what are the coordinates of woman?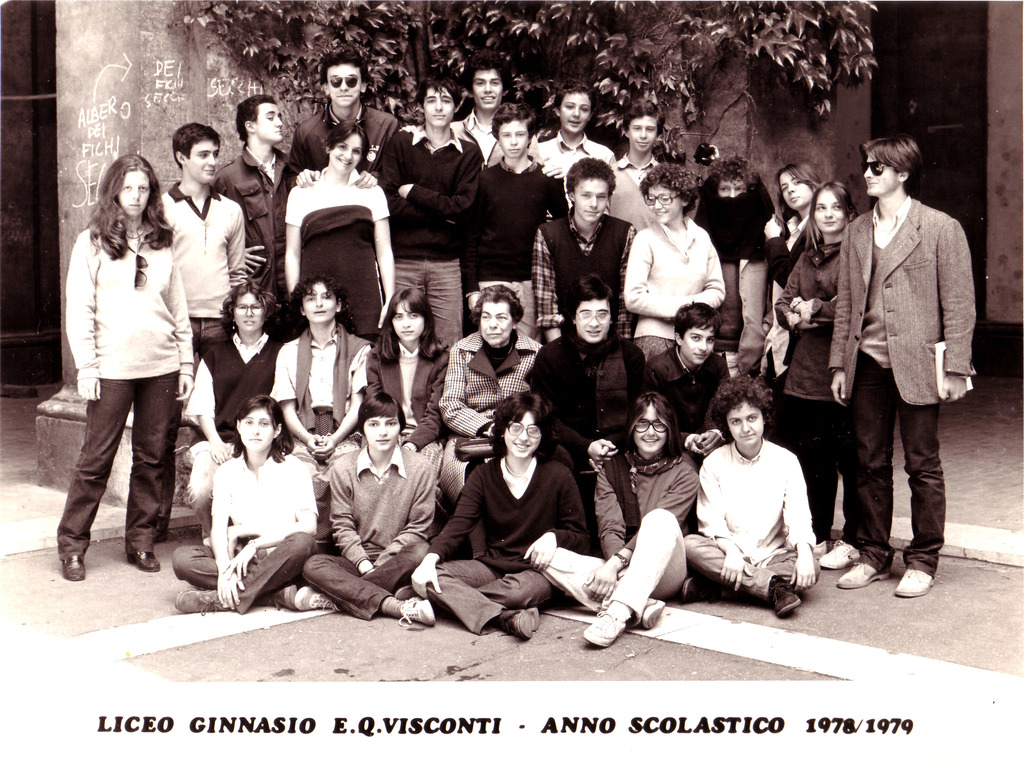
(x1=527, y1=391, x2=705, y2=650).
